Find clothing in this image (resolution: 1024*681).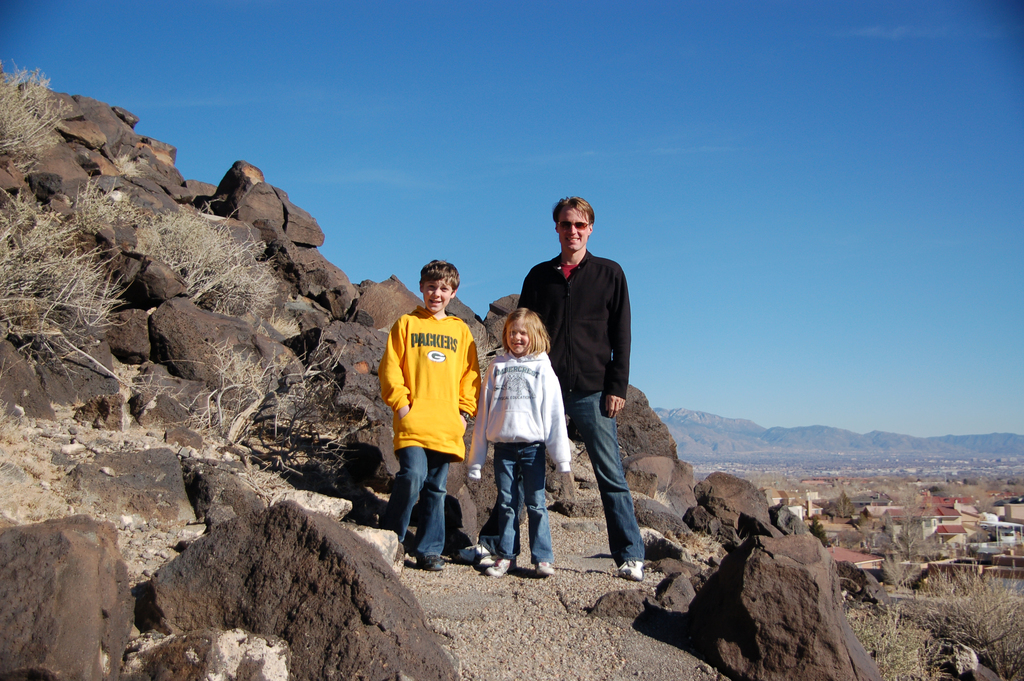
486 441 543 556.
